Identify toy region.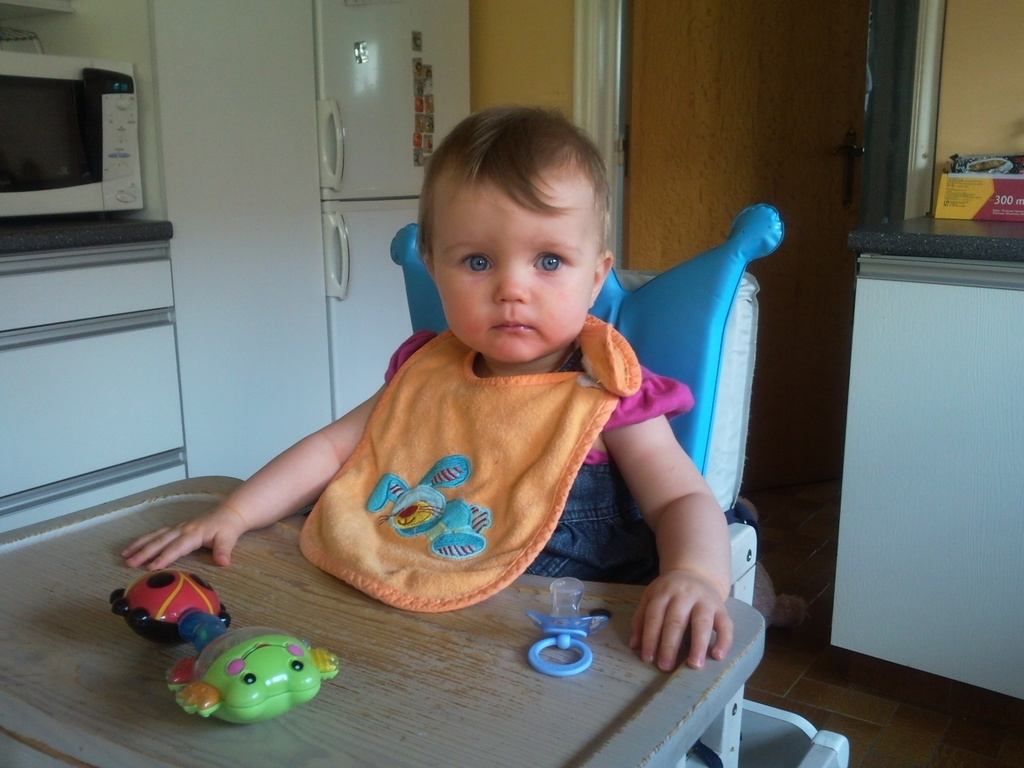
Region: 111/567/232/646.
